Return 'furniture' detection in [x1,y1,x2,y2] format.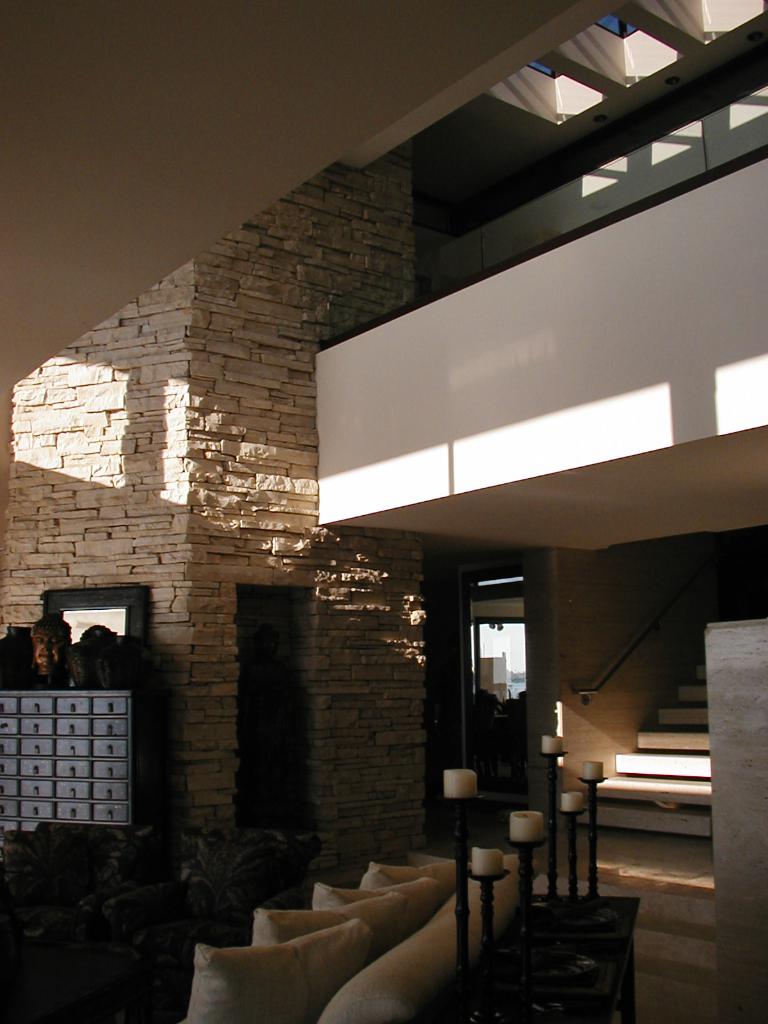
[427,893,640,1023].
